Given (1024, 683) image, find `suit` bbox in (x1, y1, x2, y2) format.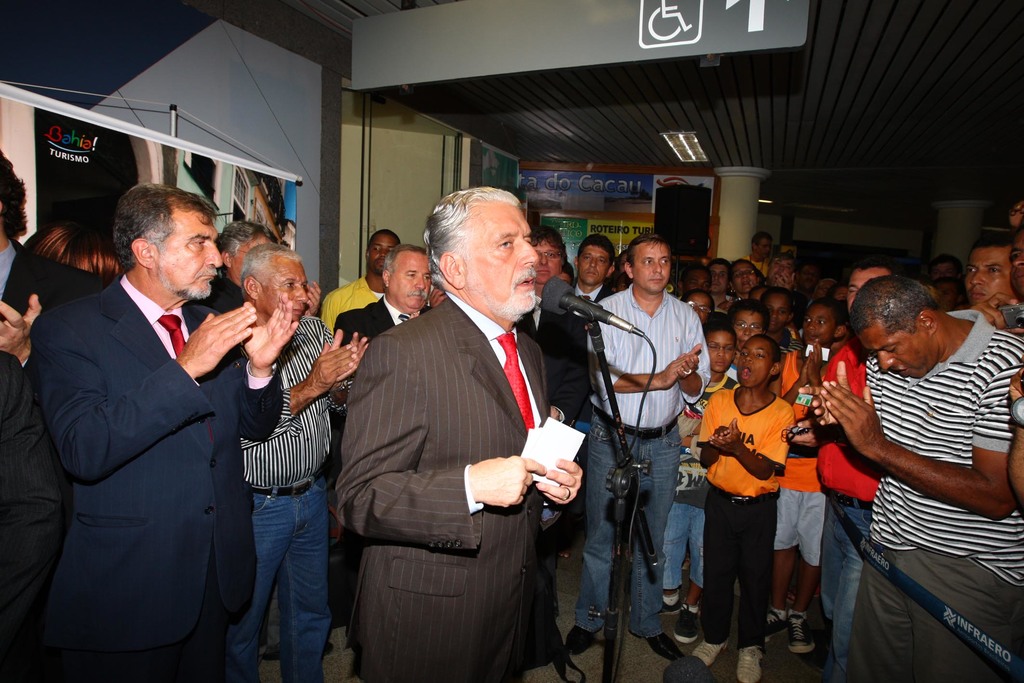
(30, 273, 283, 682).
